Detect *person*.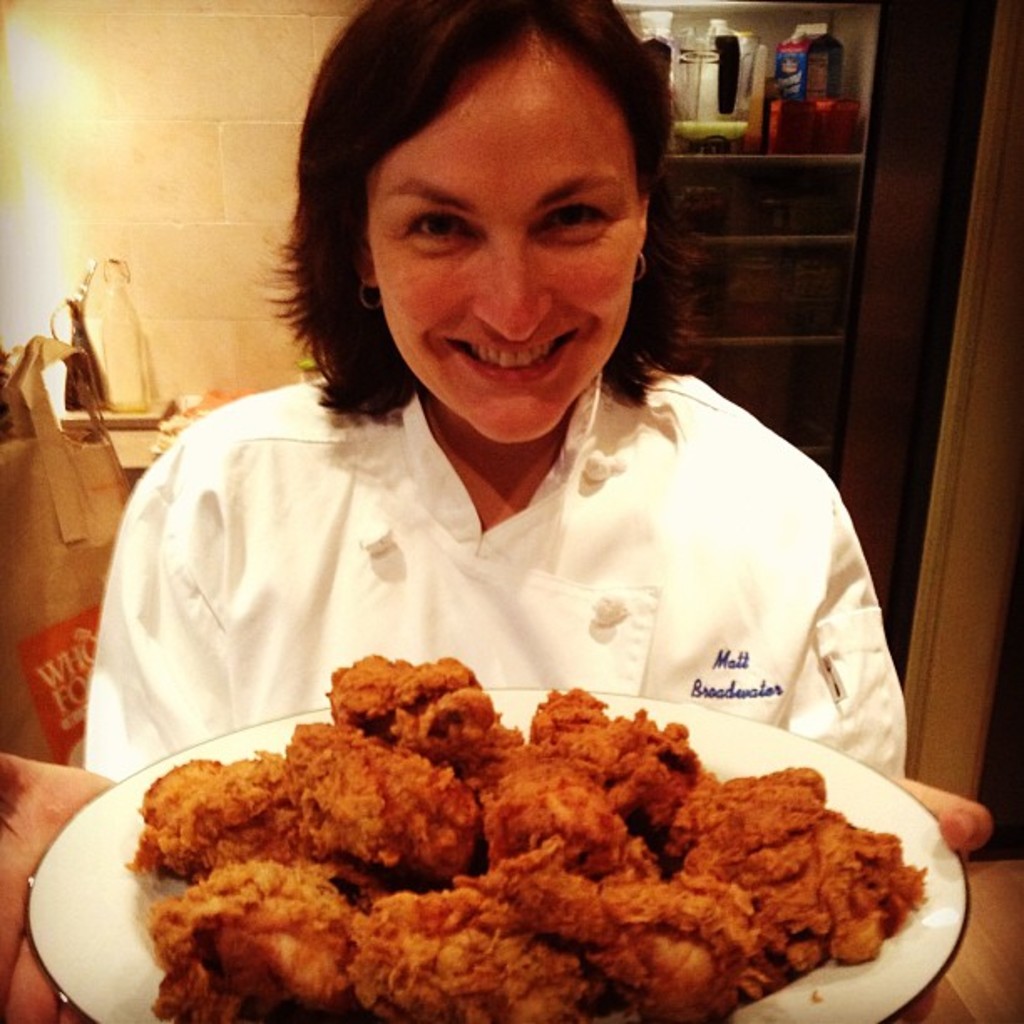
Detected at [0,0,997,1022].
